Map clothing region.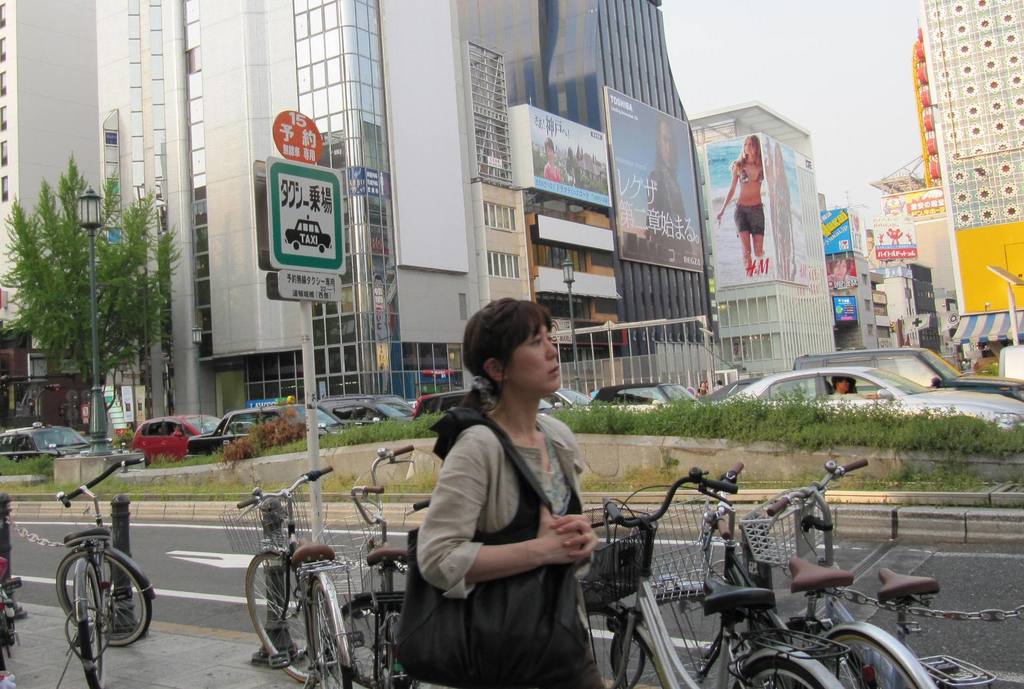
Mapped to {"x1": 732, "y1": 204, "x2": 765, "y2": 236}.
